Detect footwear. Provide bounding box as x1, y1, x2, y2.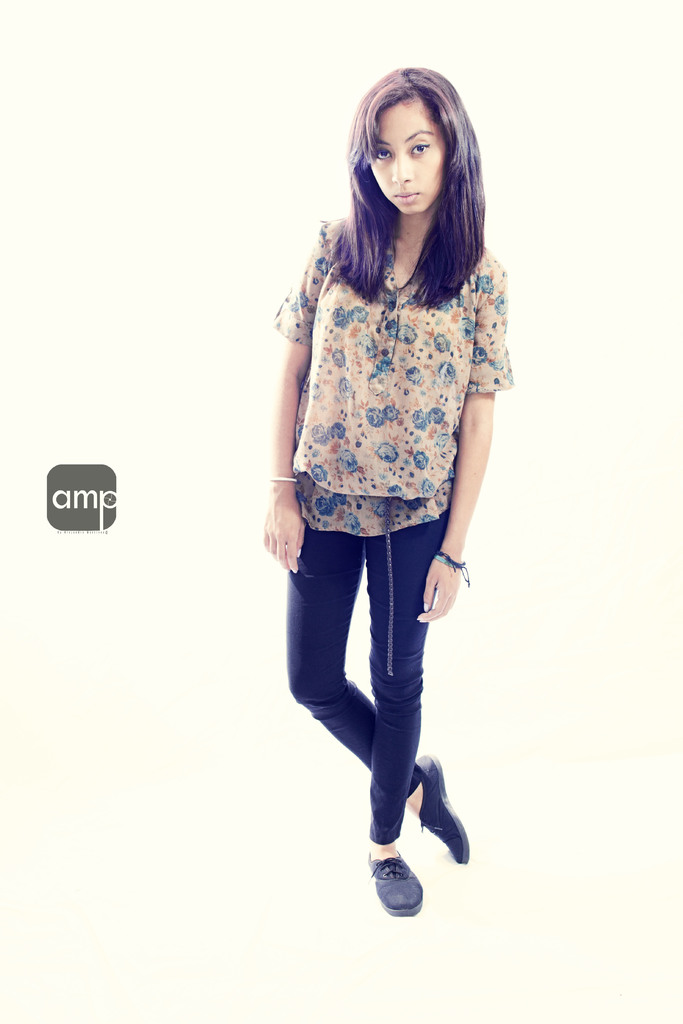
412, 753, 468, 865.
